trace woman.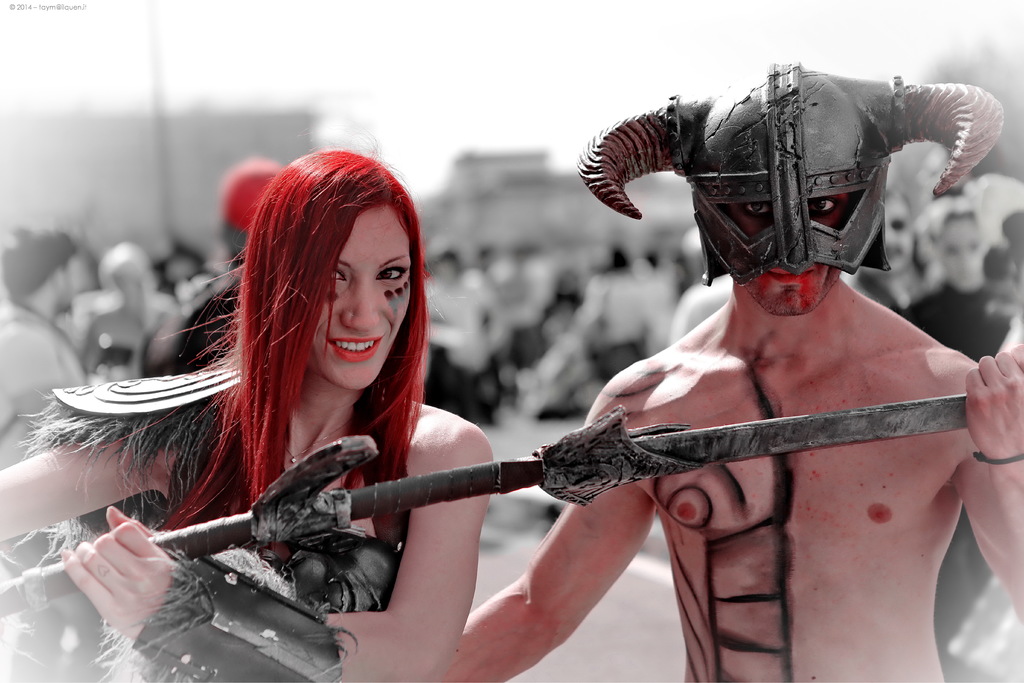
Traced to bbox=[60, 158, 565, 663].
